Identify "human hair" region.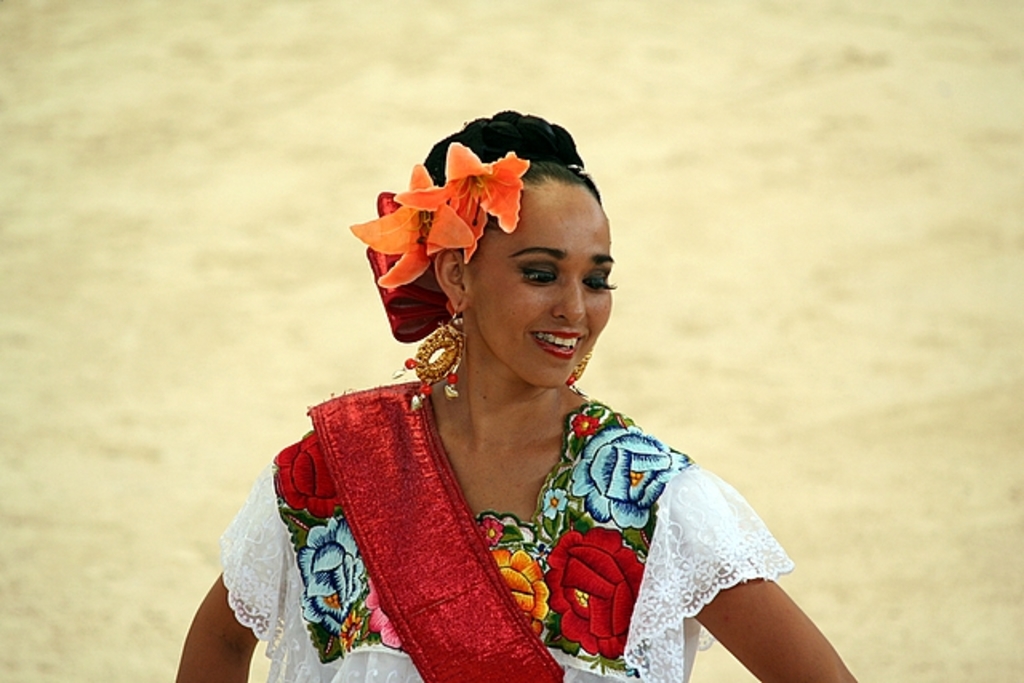
Region: <region>418, 107, 605, 264</region>.
